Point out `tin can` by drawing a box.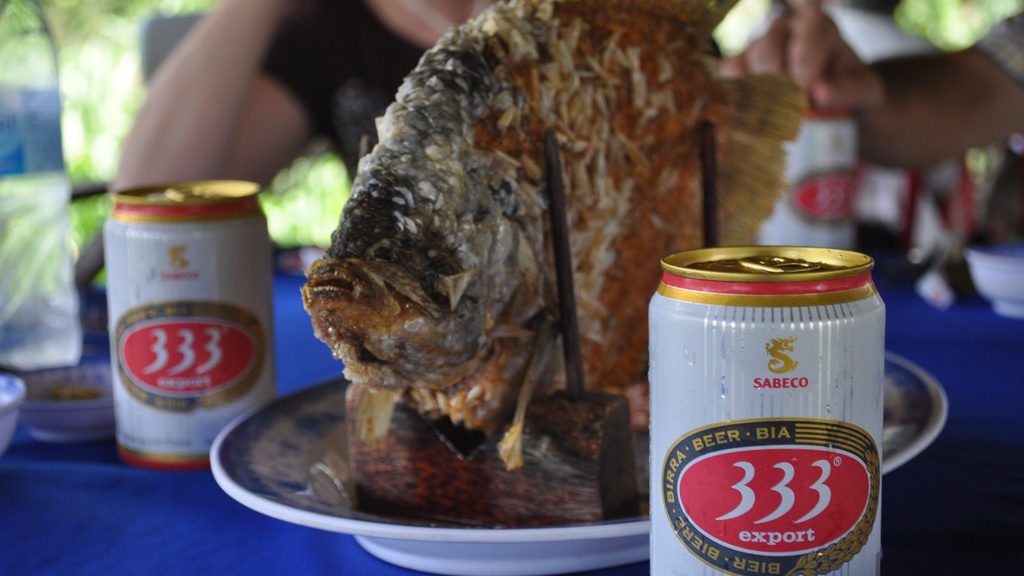
rect(646, 240, 890, 575).
